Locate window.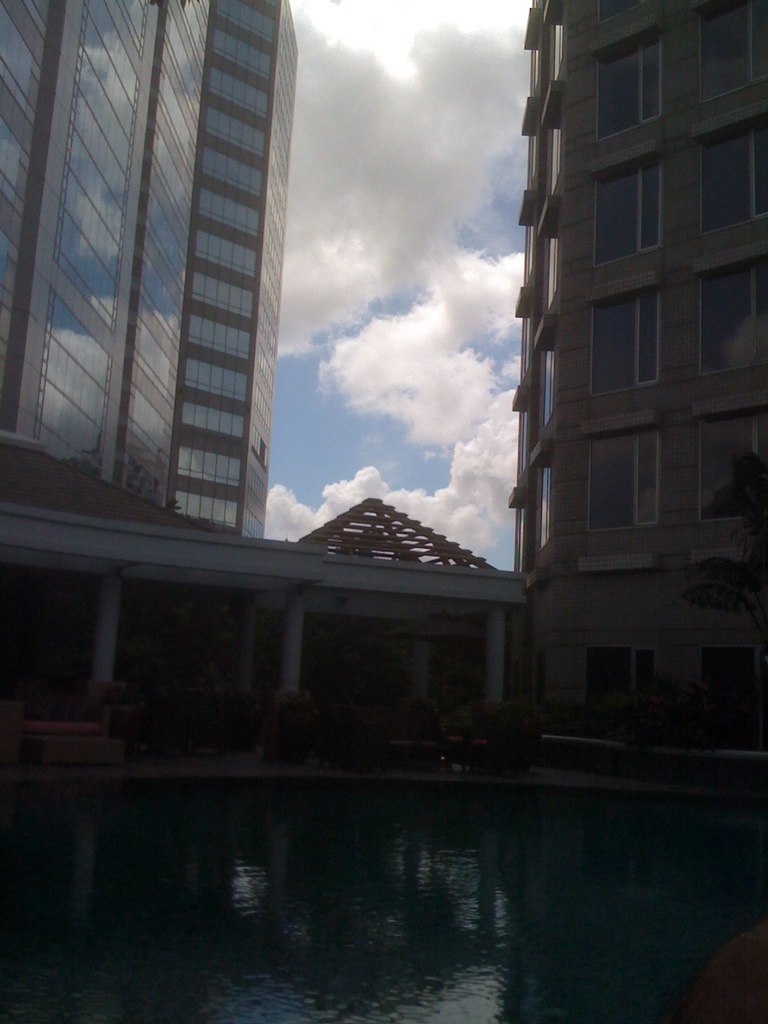
Bounding box: <box>508,385,525,494</box>.
